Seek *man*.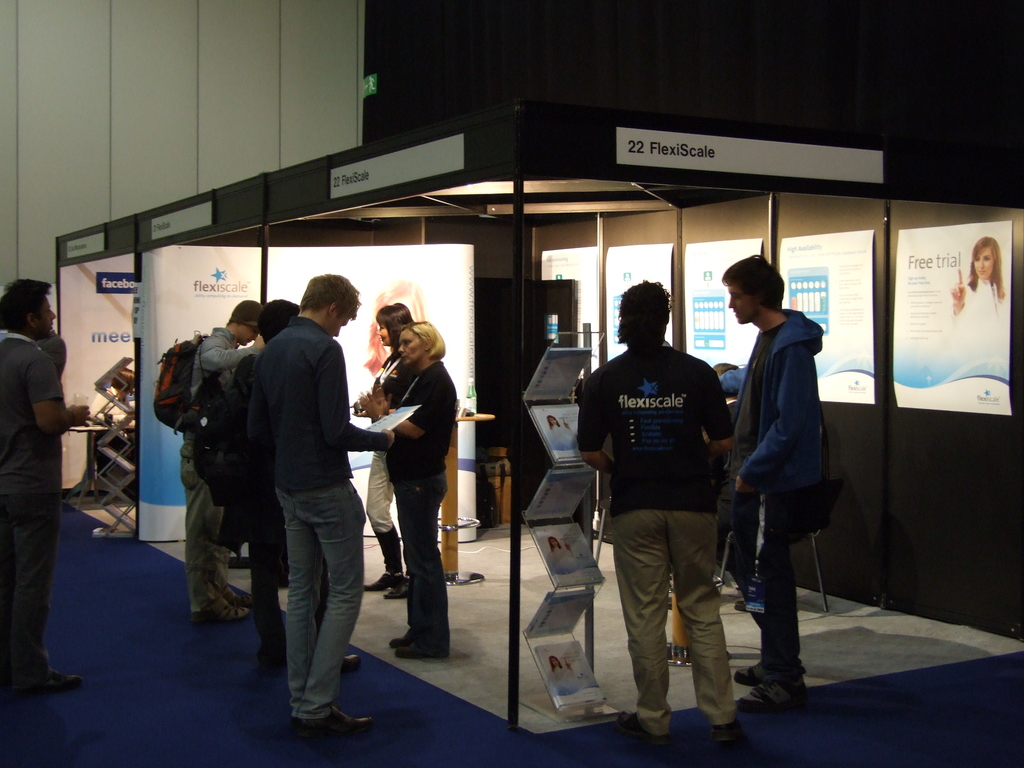
236 269 371 748.
